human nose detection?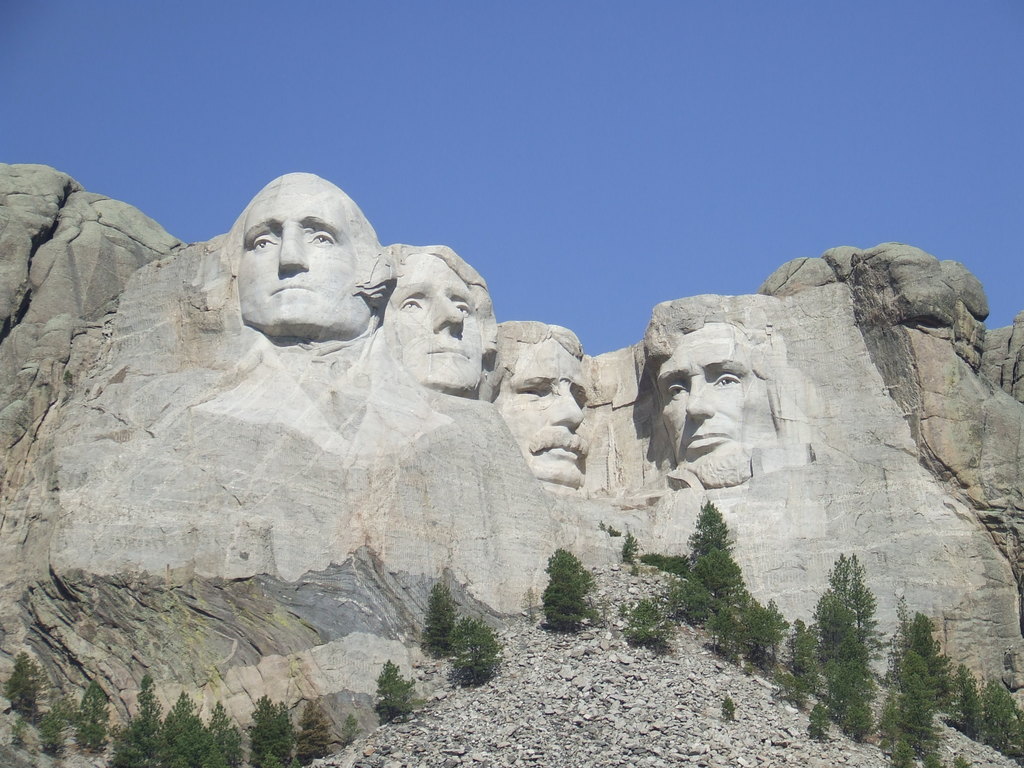
pyautogui.locateOnScreen(432, 294, 462, 338)
